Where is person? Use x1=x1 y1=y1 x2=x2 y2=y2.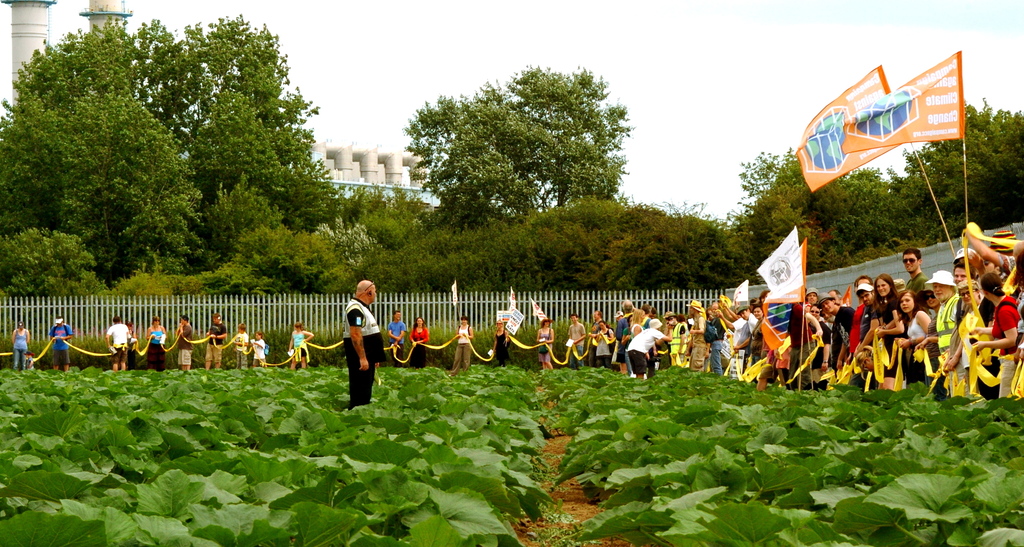
x1=104 y1=315 x2=127 y2=369.
